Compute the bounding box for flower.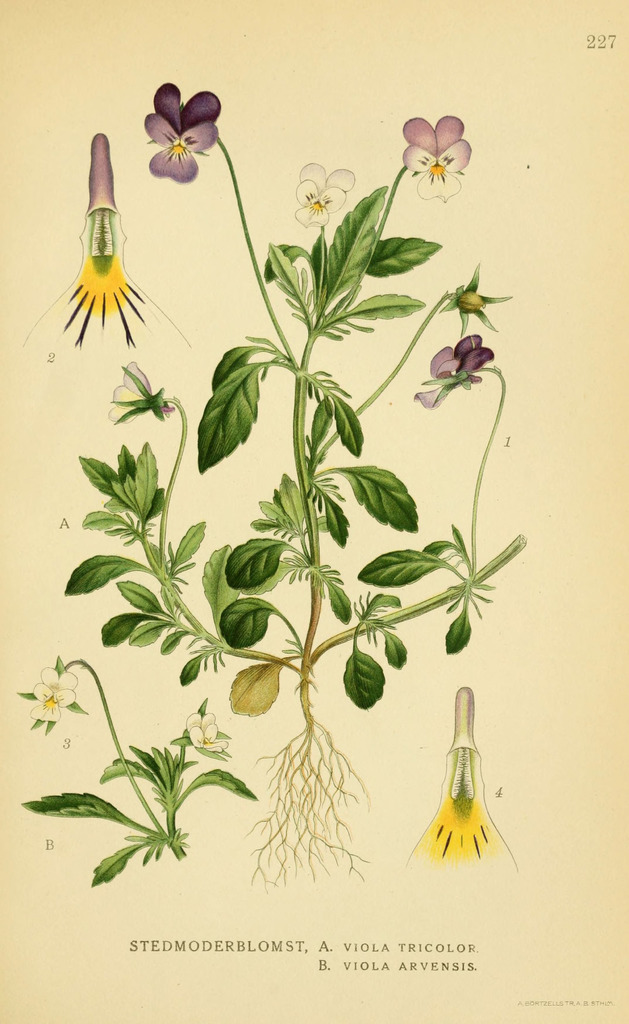
bbox(289, 159, 359, 227).
